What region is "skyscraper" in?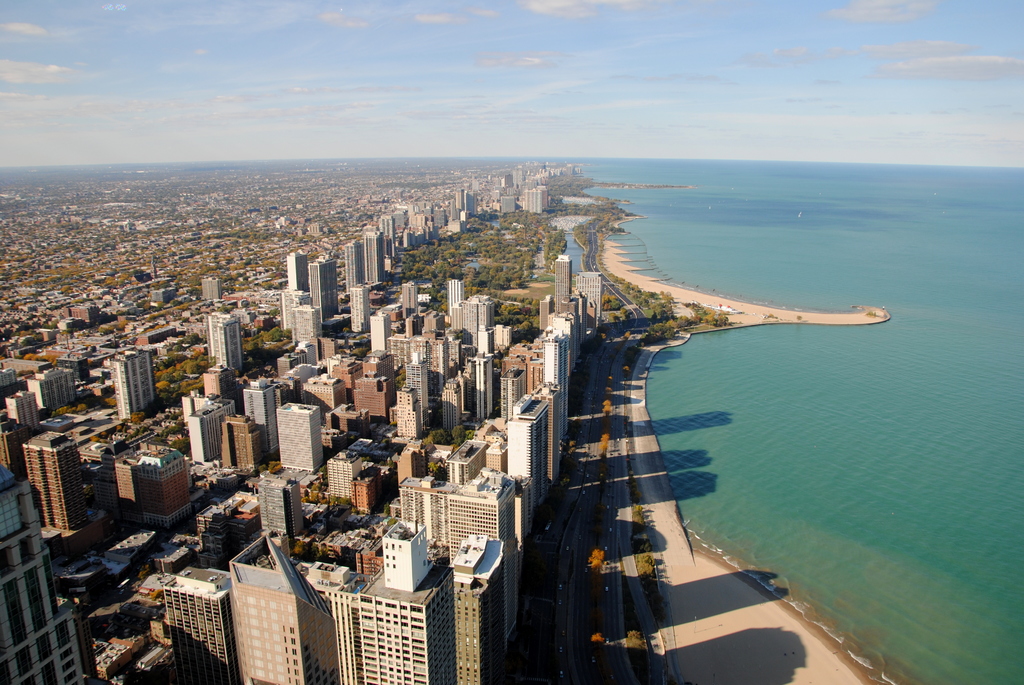
detection(108, 343, 163, 418).
